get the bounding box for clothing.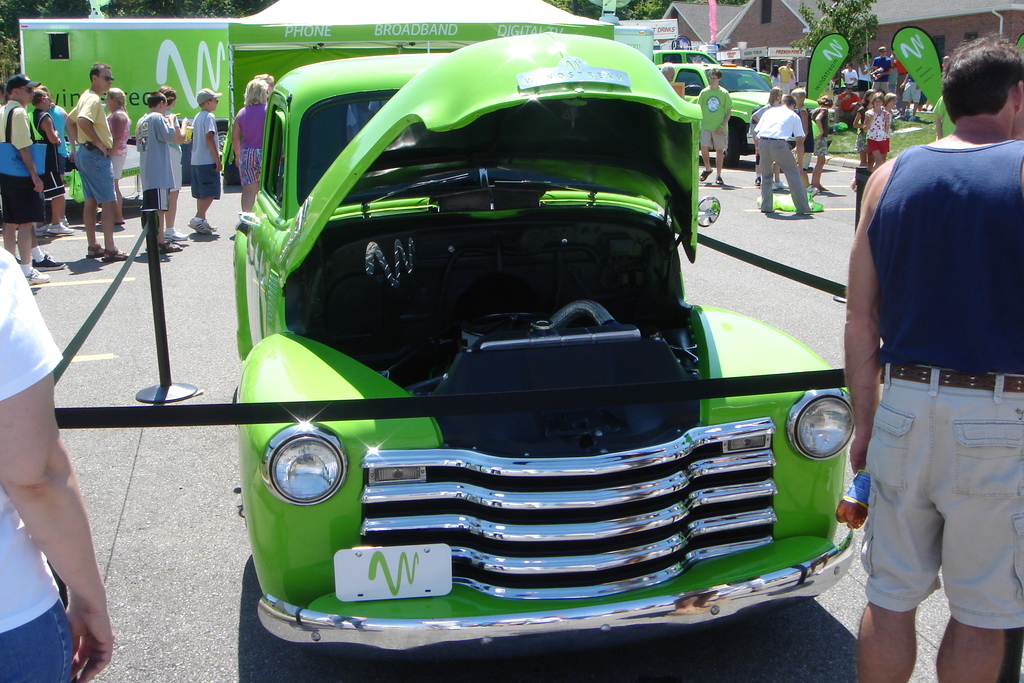
region(20, 260, 35, 279).
